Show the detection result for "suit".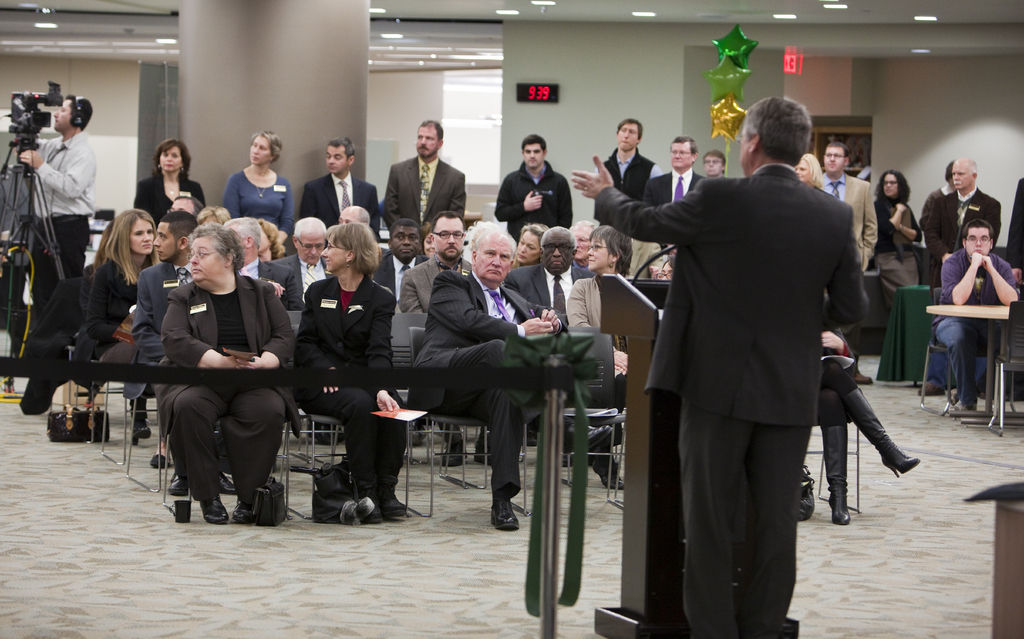
bbox(135, 172, 204, 229).
